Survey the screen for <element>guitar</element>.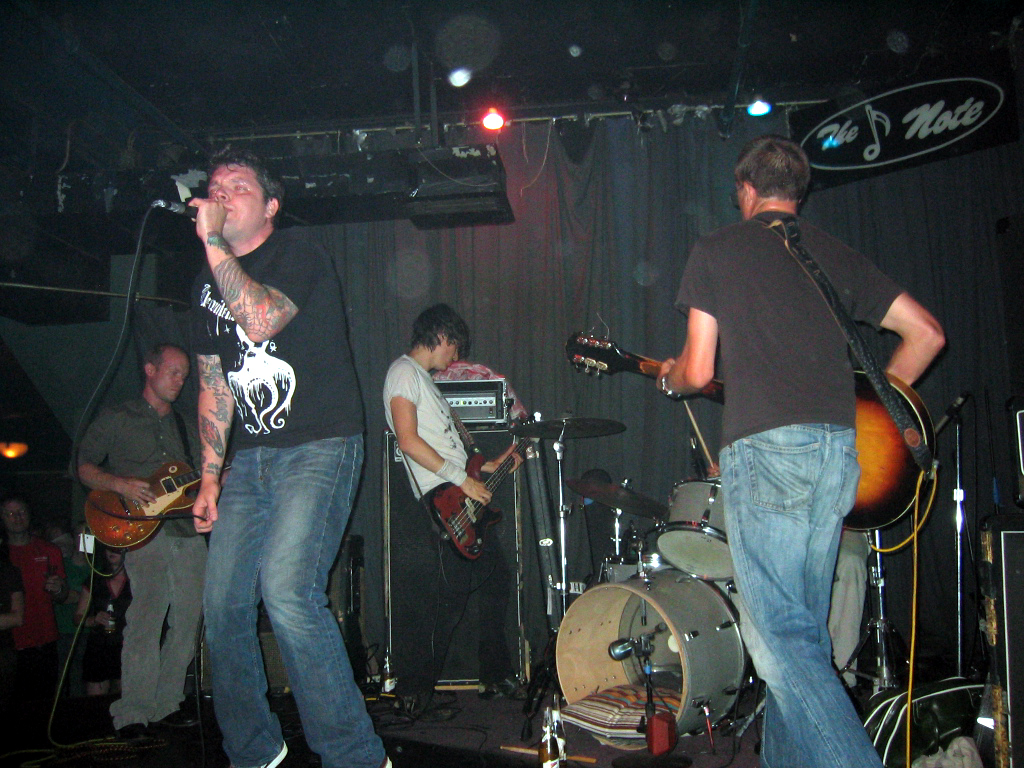
Survey found: l=553, t=321, r=933, b=535.
